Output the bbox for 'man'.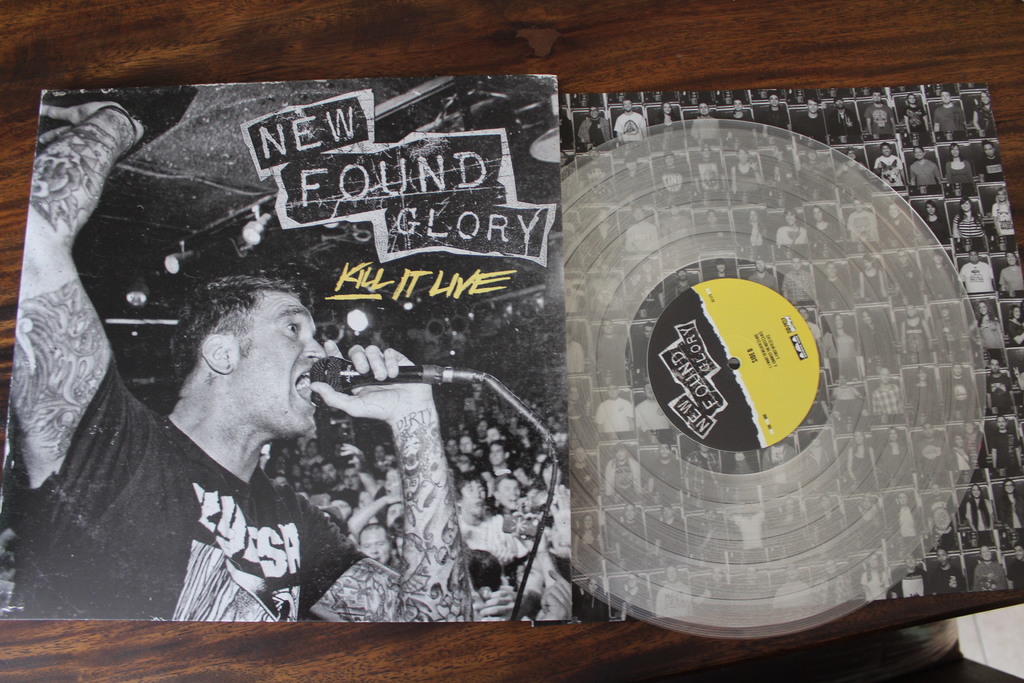
(874, 370, 901, 413).
